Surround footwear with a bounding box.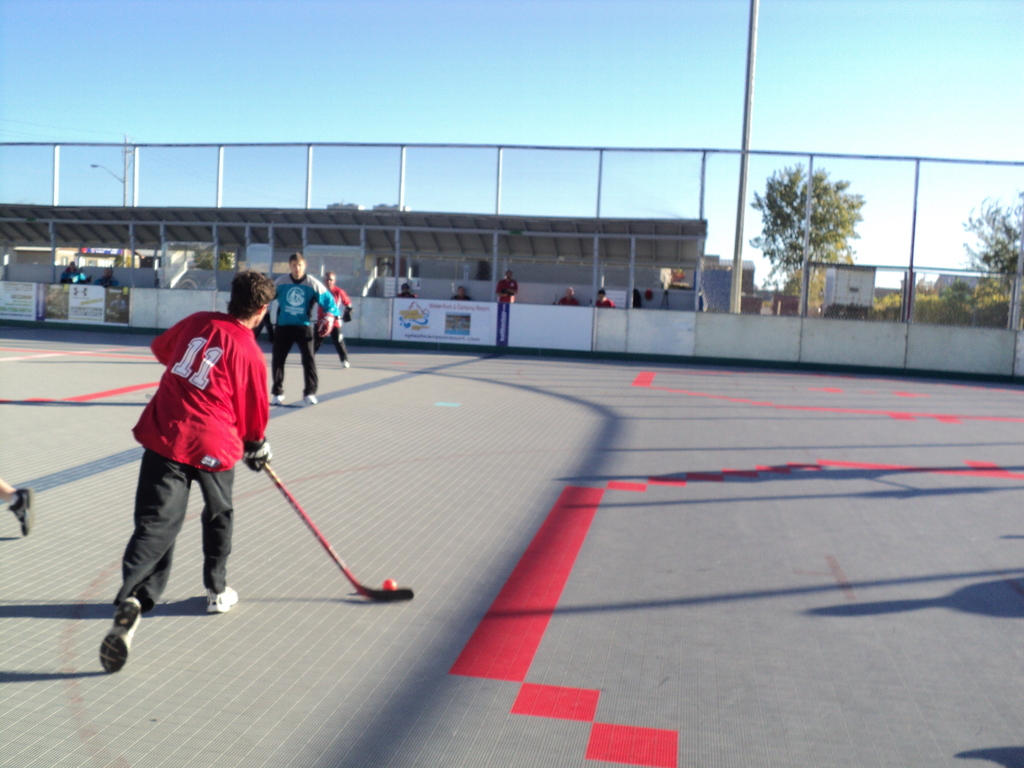
crop(340, 359, 349, 371).
